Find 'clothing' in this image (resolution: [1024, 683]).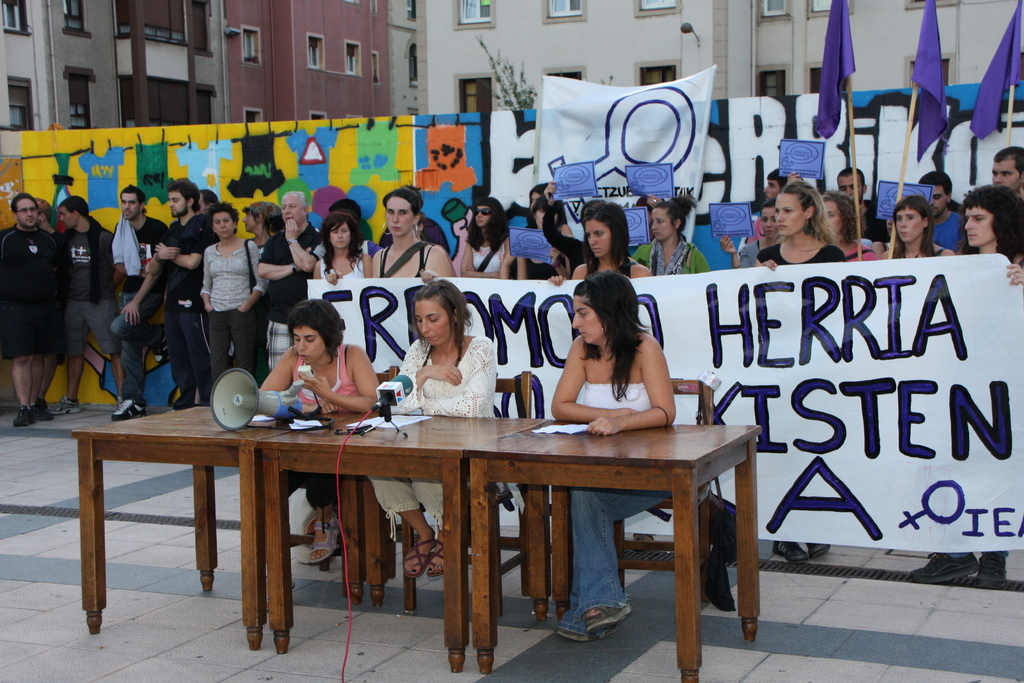
BBox(102, 214, 154, 407).
